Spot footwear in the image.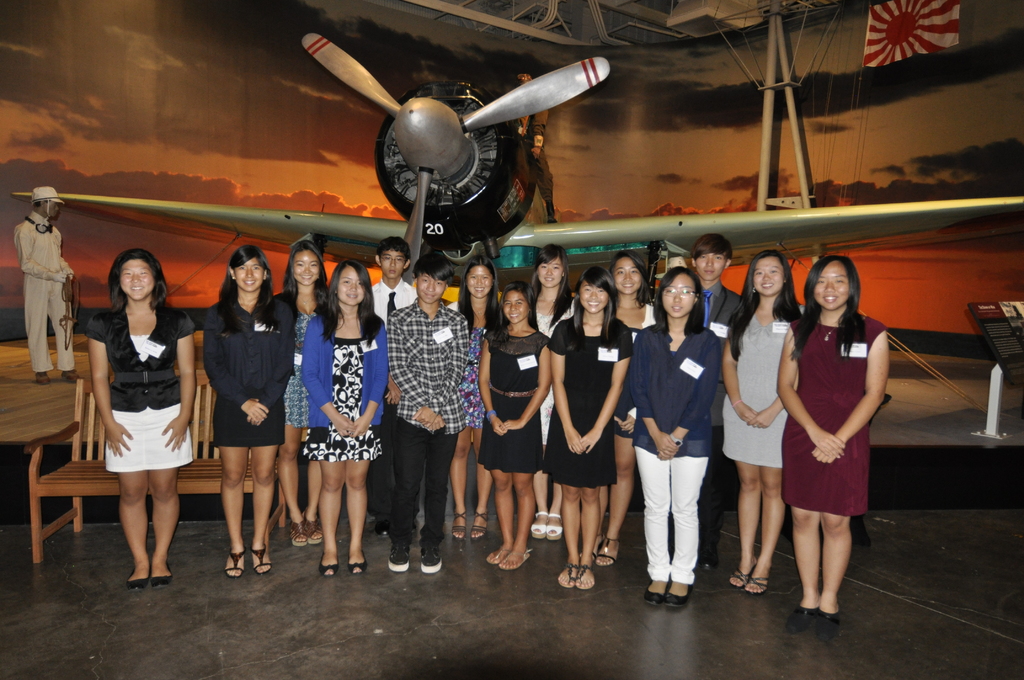
footwear found at <region>305, 518, 324, 549</region>.
